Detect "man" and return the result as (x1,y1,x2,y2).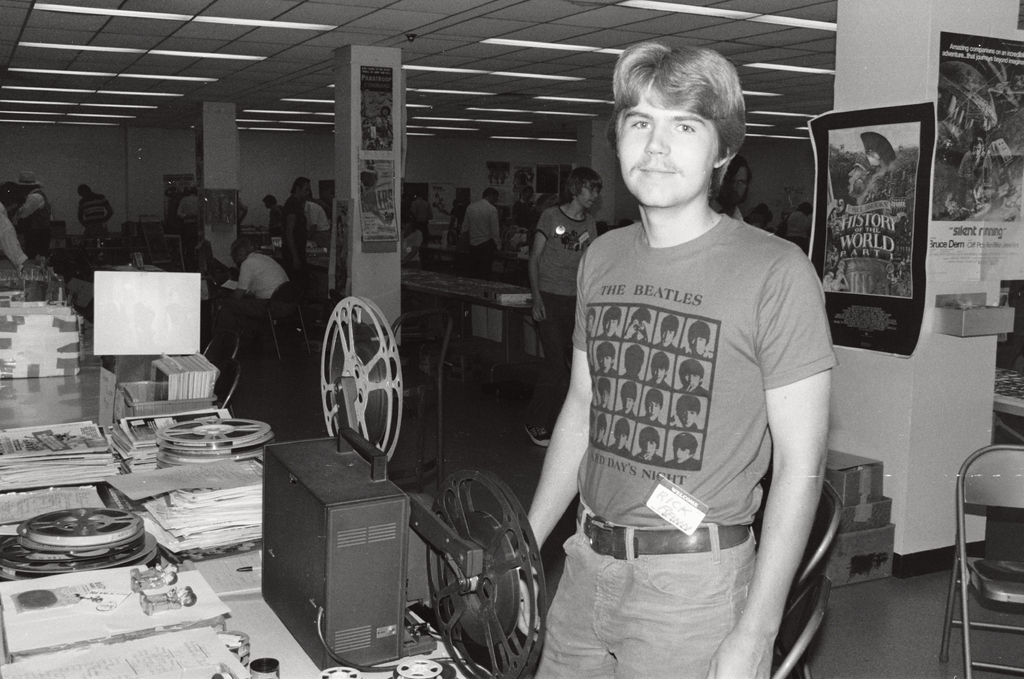
(75,180,111,234).
